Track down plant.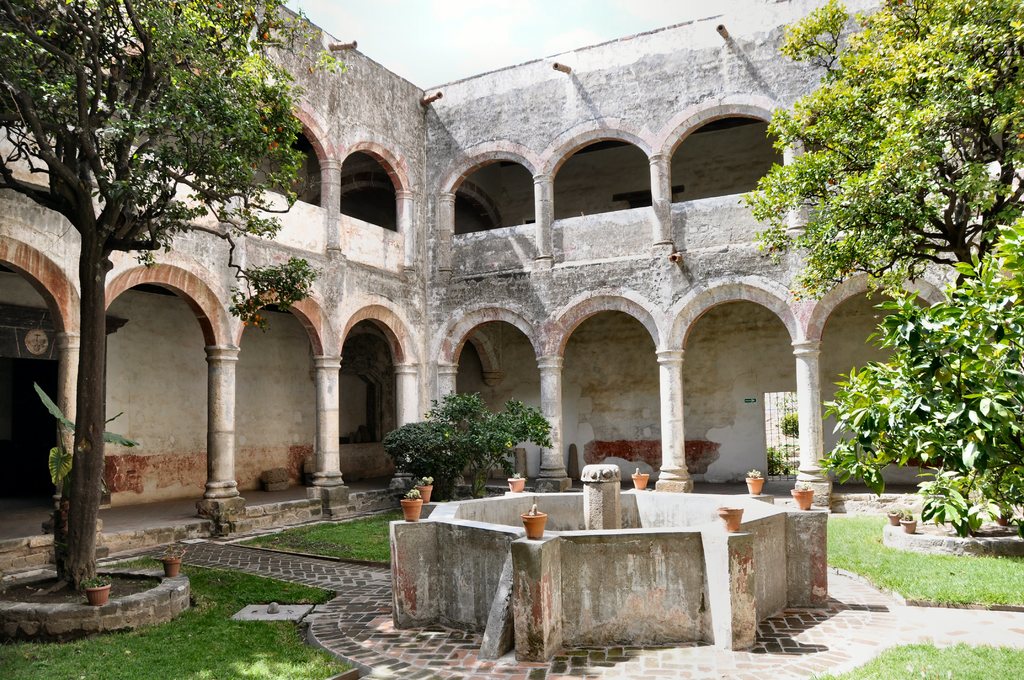
Tracked to [33, 382, 140, 495].
